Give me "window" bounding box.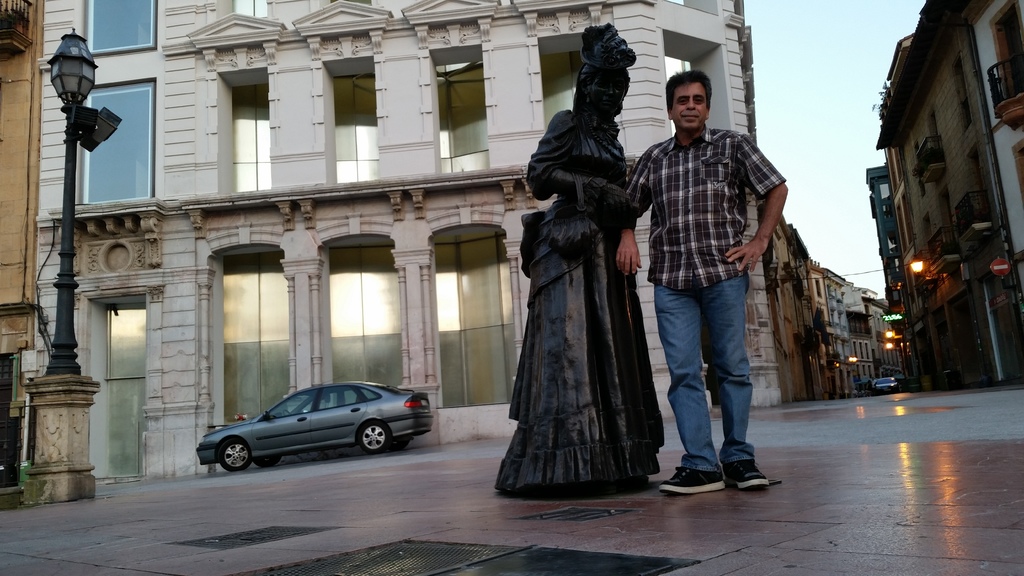
l=220, t=256, r=294, b=419.
